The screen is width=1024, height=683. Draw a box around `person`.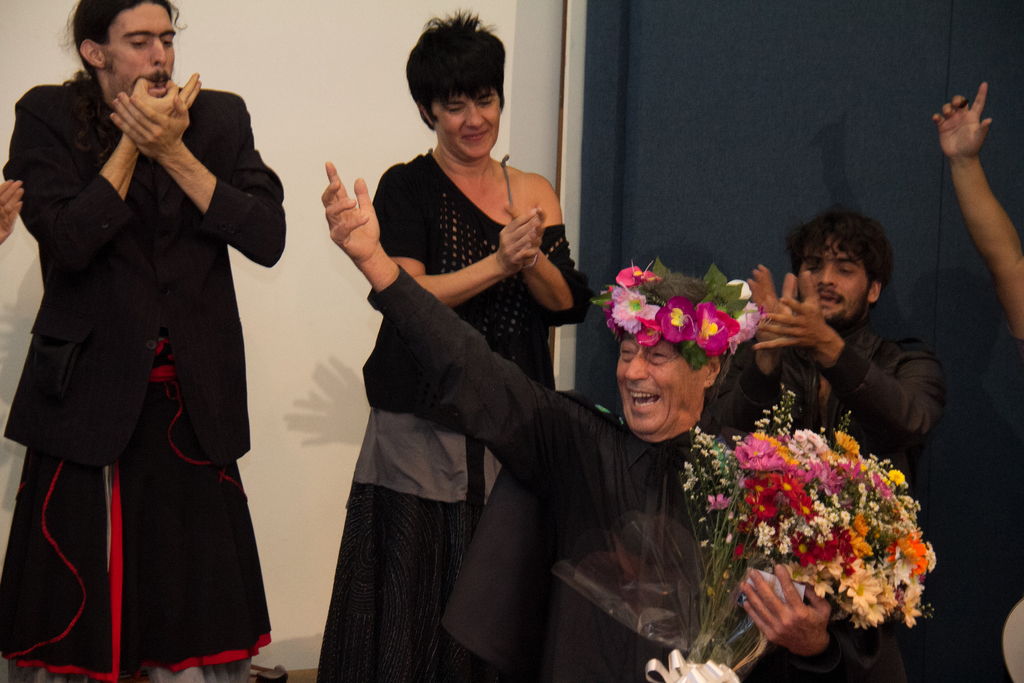
bbox(316, 5, 596, 682).
